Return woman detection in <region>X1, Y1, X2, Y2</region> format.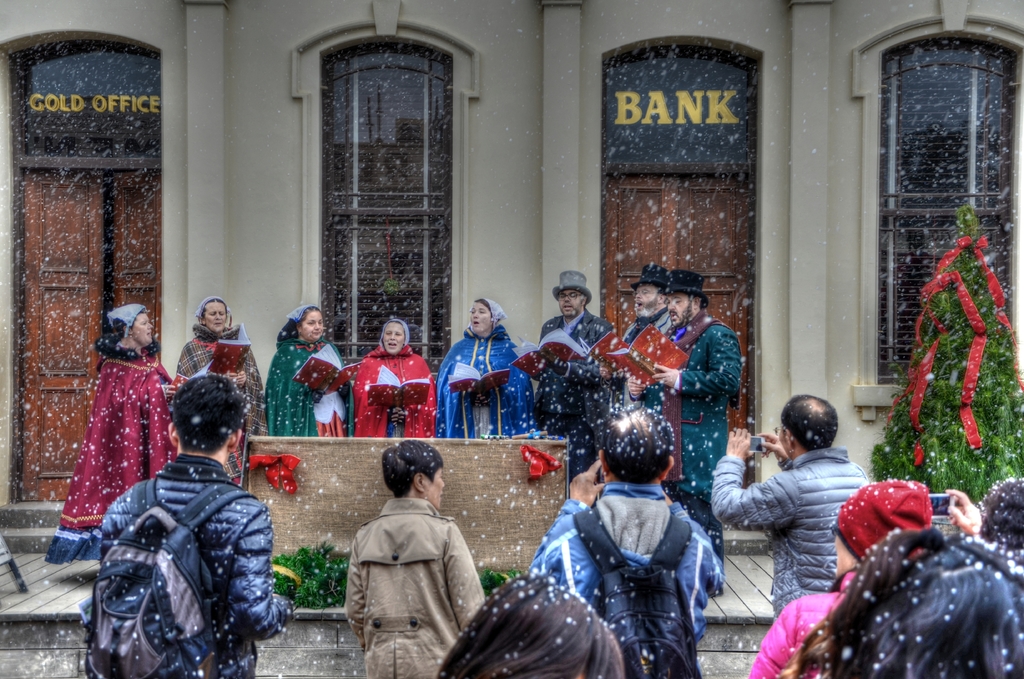
<region>433, 297, 538, 438</region>.
